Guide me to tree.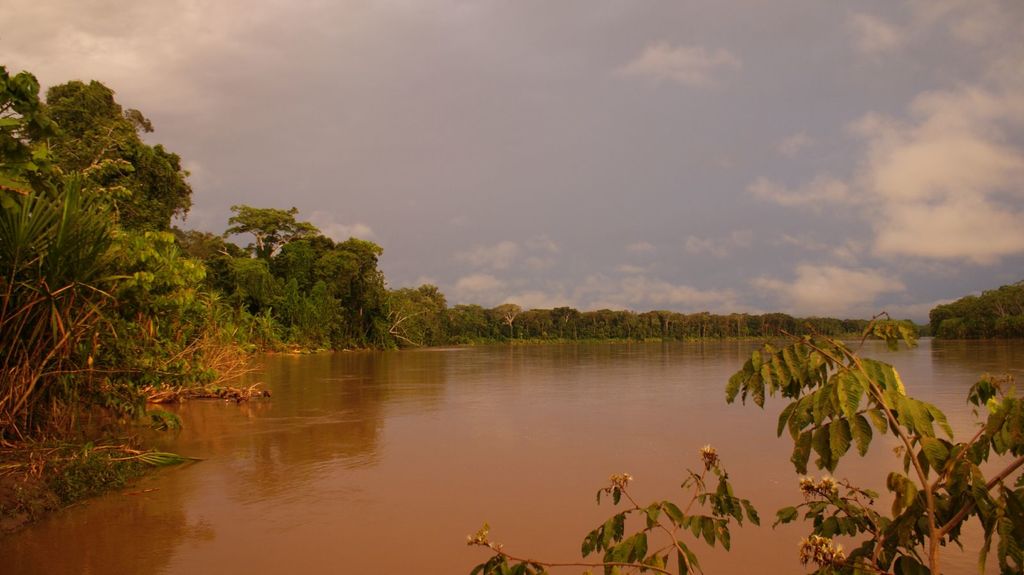
Guidance: 469/310/1023/574.
